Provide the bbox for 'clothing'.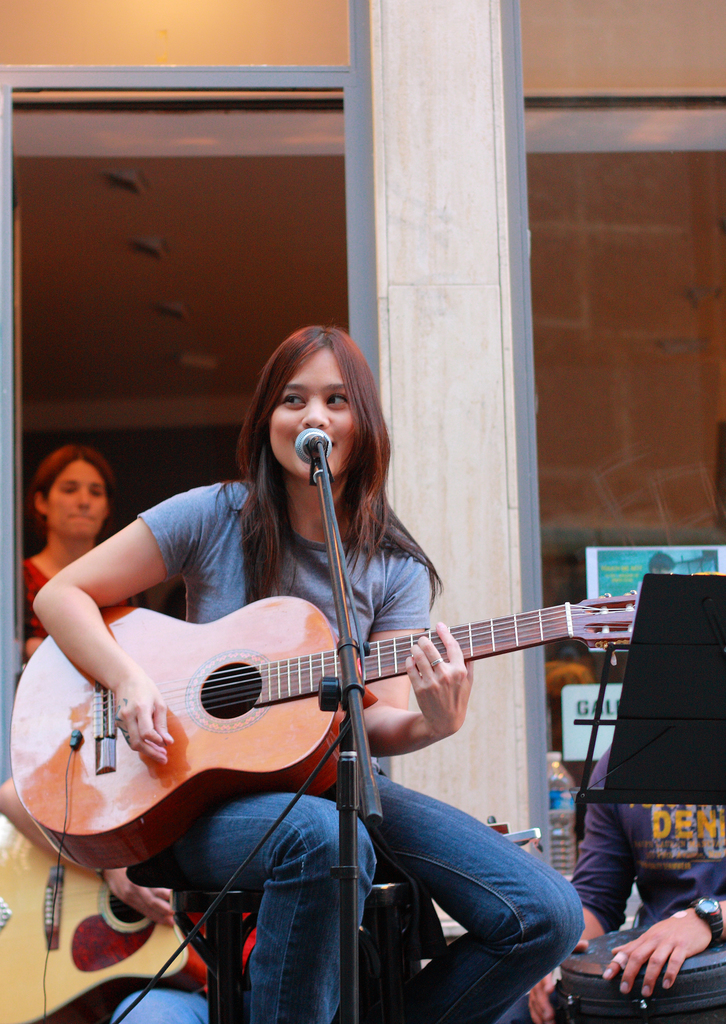
box(124, 462, 587, 1023).
